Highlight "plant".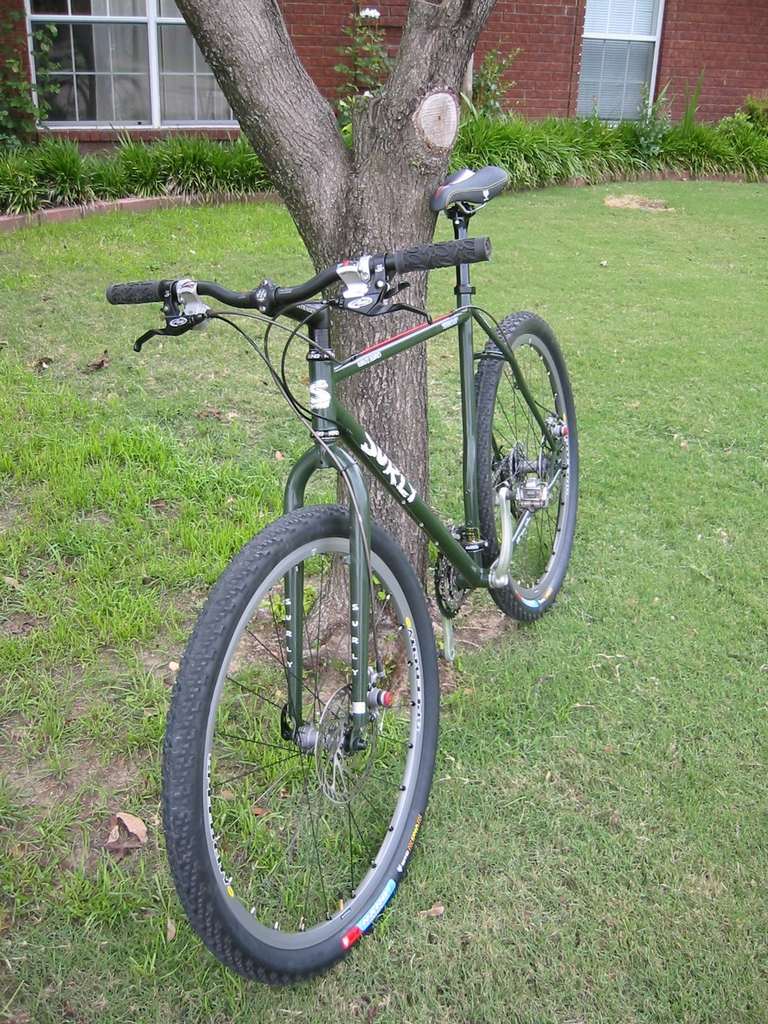
Highlighted region: <bbox>0, 1, 68, 147</bbox>.
